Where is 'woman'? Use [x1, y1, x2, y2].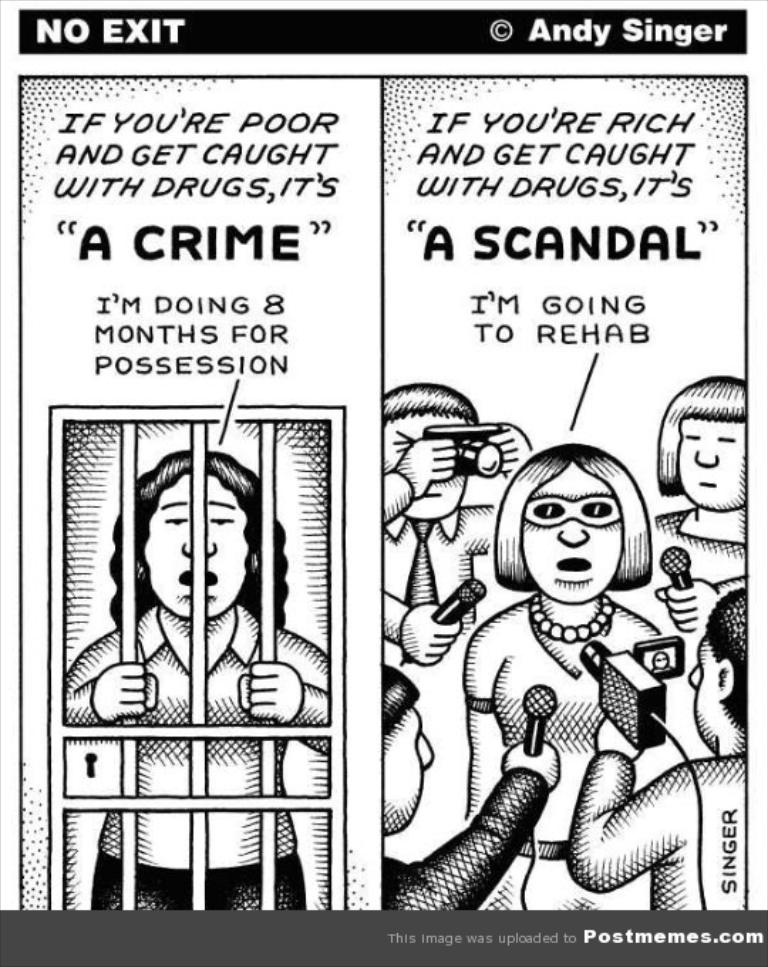
[466, 441, 660, 906].
